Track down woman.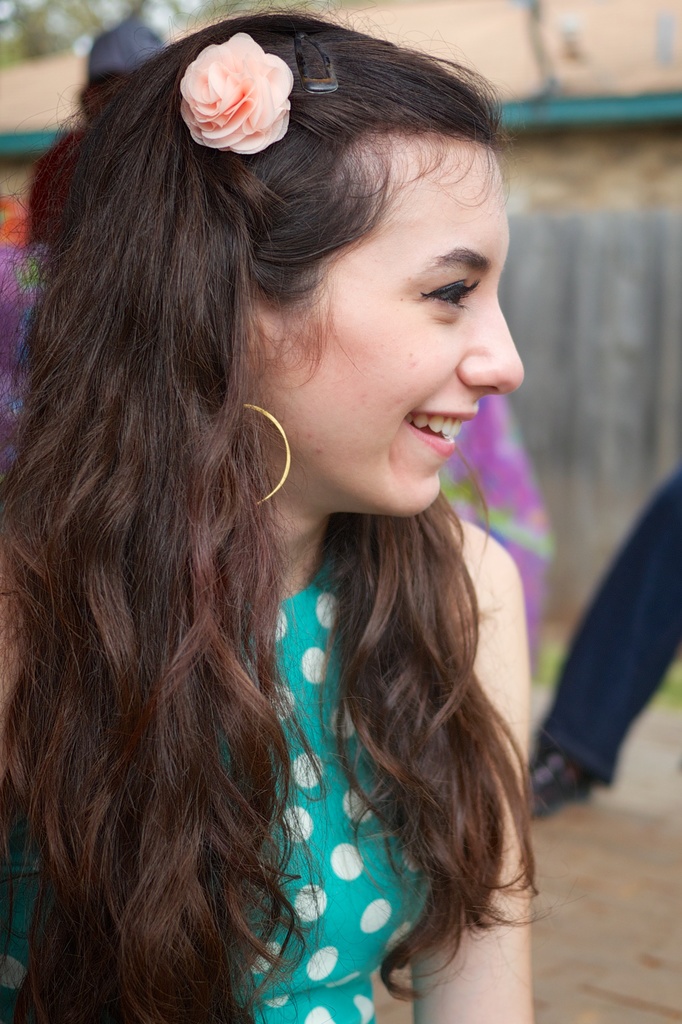
Tracked to pyautogui.locateOnScreen(0, 0, 587, 1023).
